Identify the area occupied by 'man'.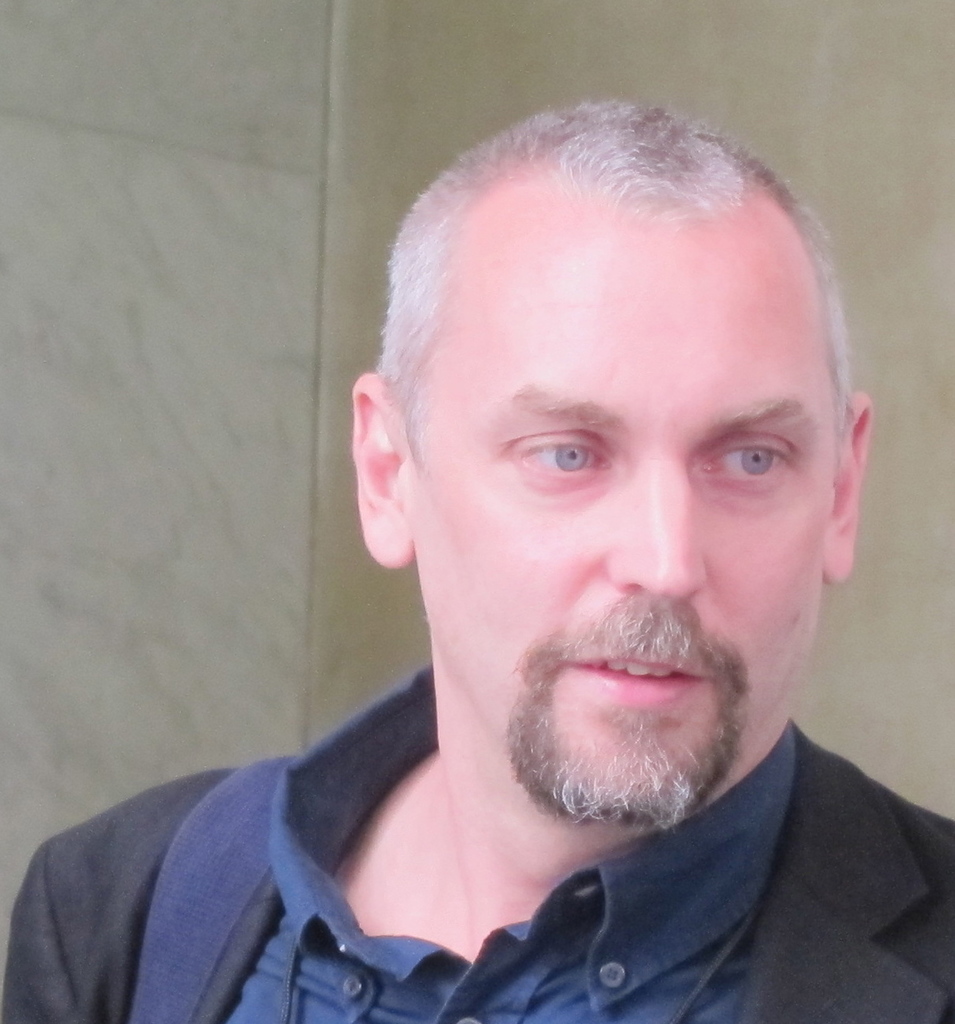
Area: <bbox>92, 105, 954, 1023</bbox>.
